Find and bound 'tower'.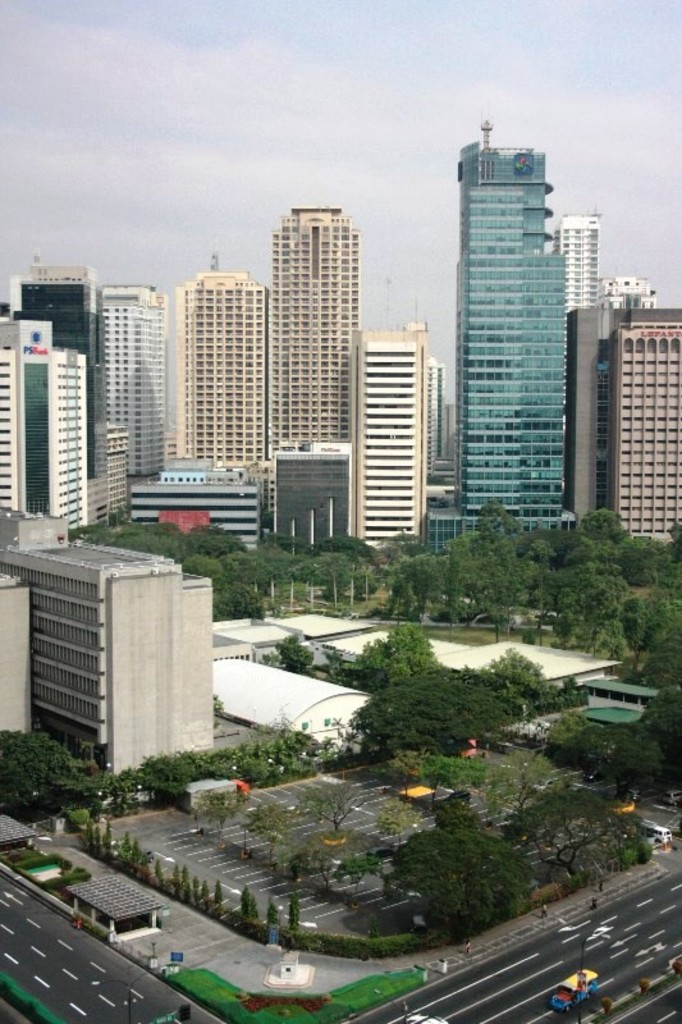
Bound: (605, 305, 681, 547).
